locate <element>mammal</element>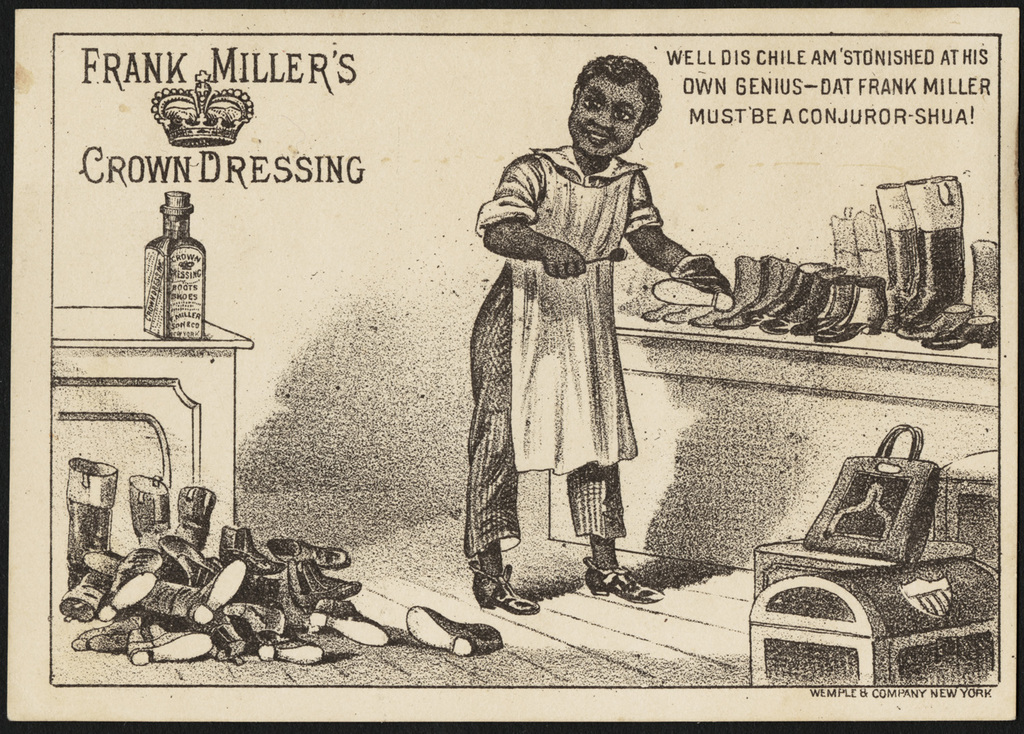
locate(459, 48, 733, 614)
